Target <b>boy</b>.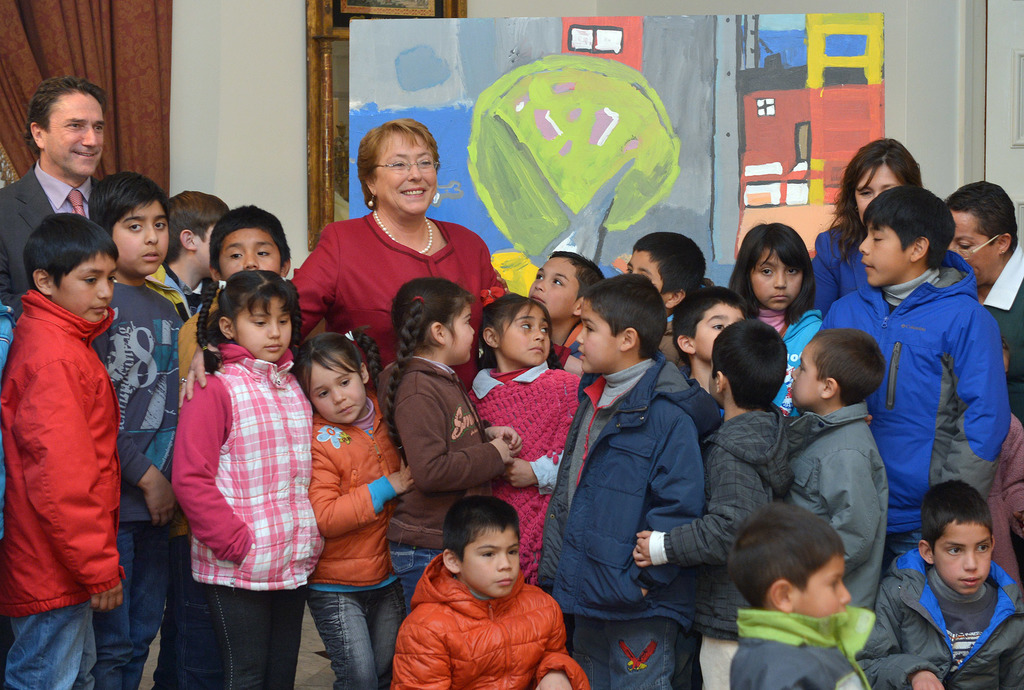
Target region: 180:205:324:371.
